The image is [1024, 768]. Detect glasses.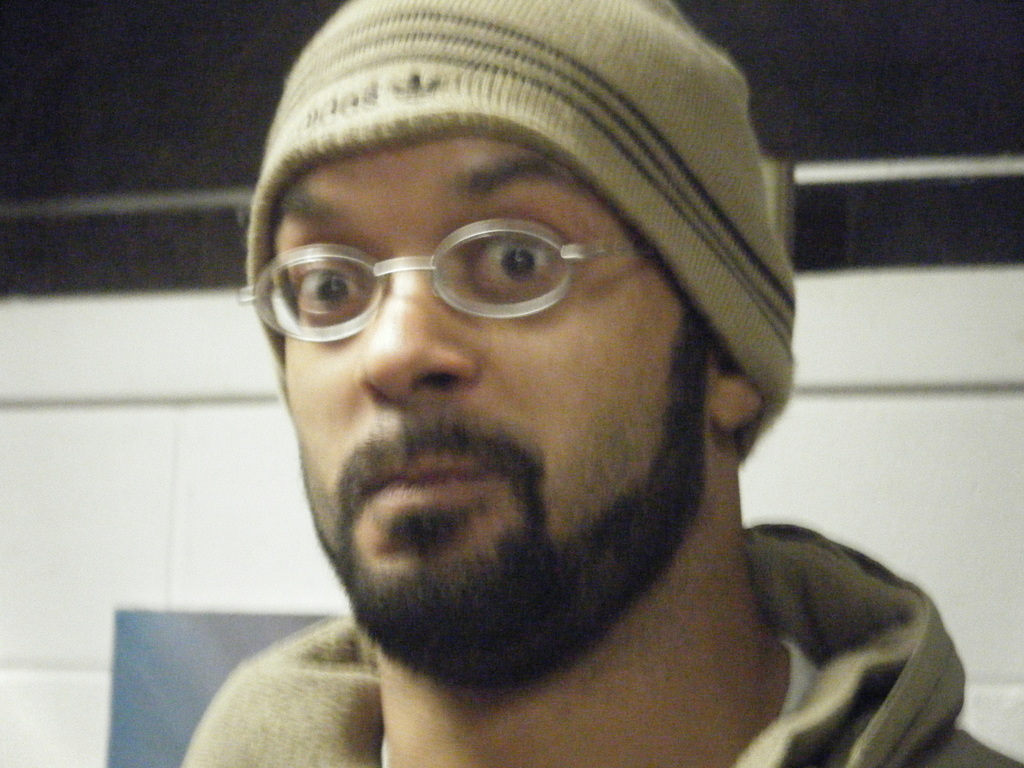
Detection: crop(261, 202, 654, 336).
